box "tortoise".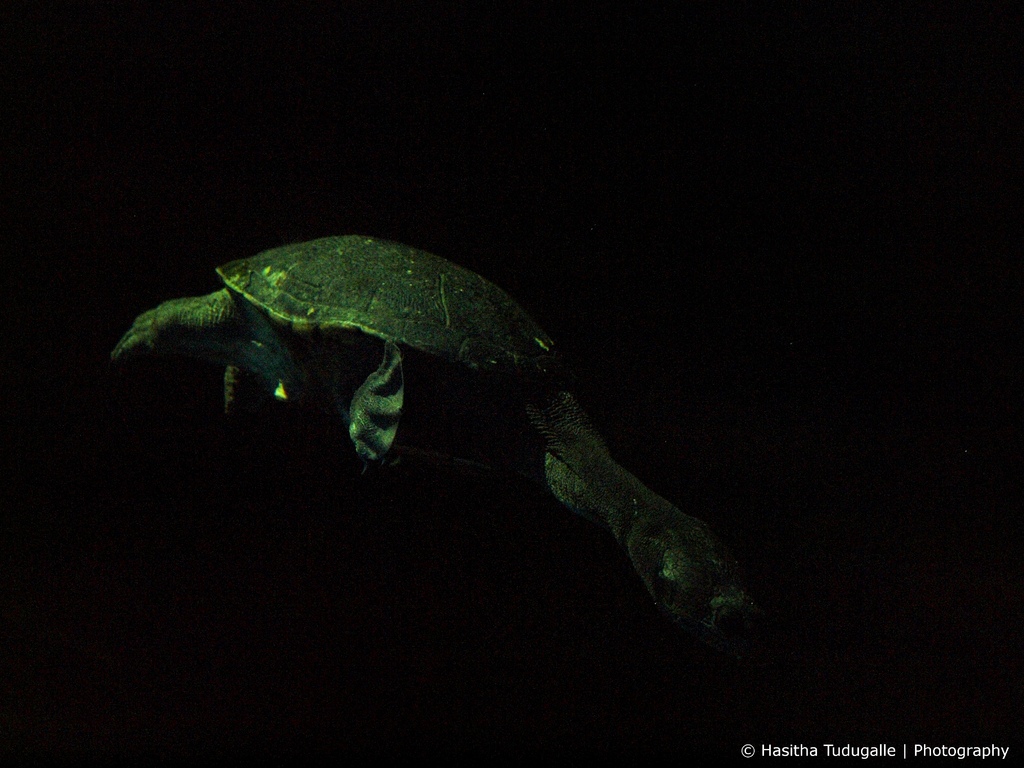
(x1=109, y1=229, x2=758, y2=631).
